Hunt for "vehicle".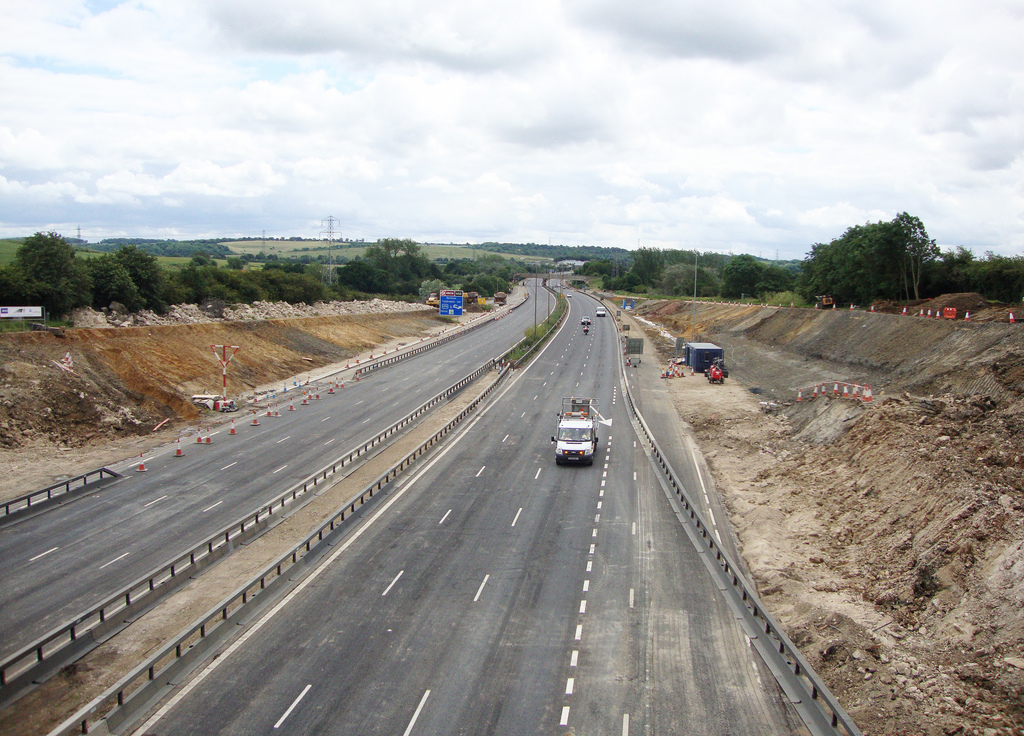
Hunted down at 550,397,598,468.
